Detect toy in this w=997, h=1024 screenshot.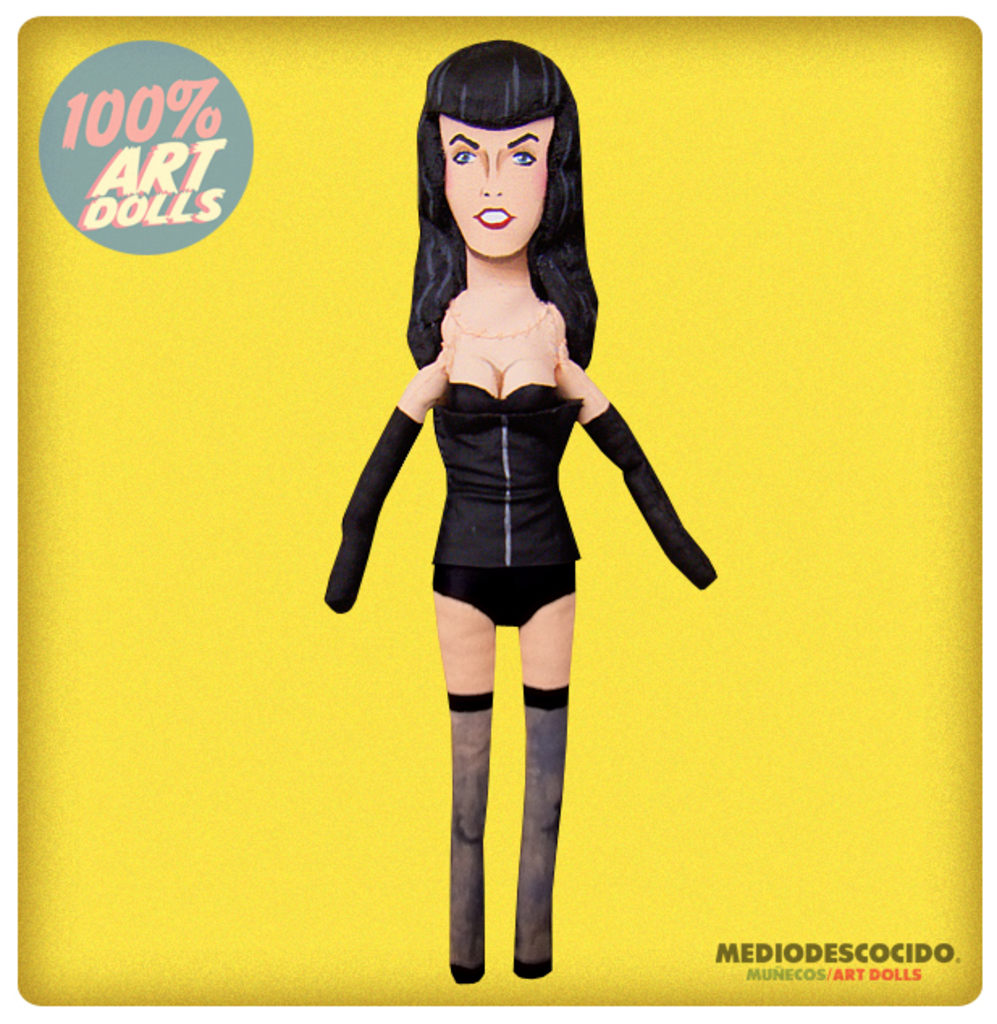
Detection: {"x1": 318, "y1": 42, "x2": 708, "y2": 987}.
